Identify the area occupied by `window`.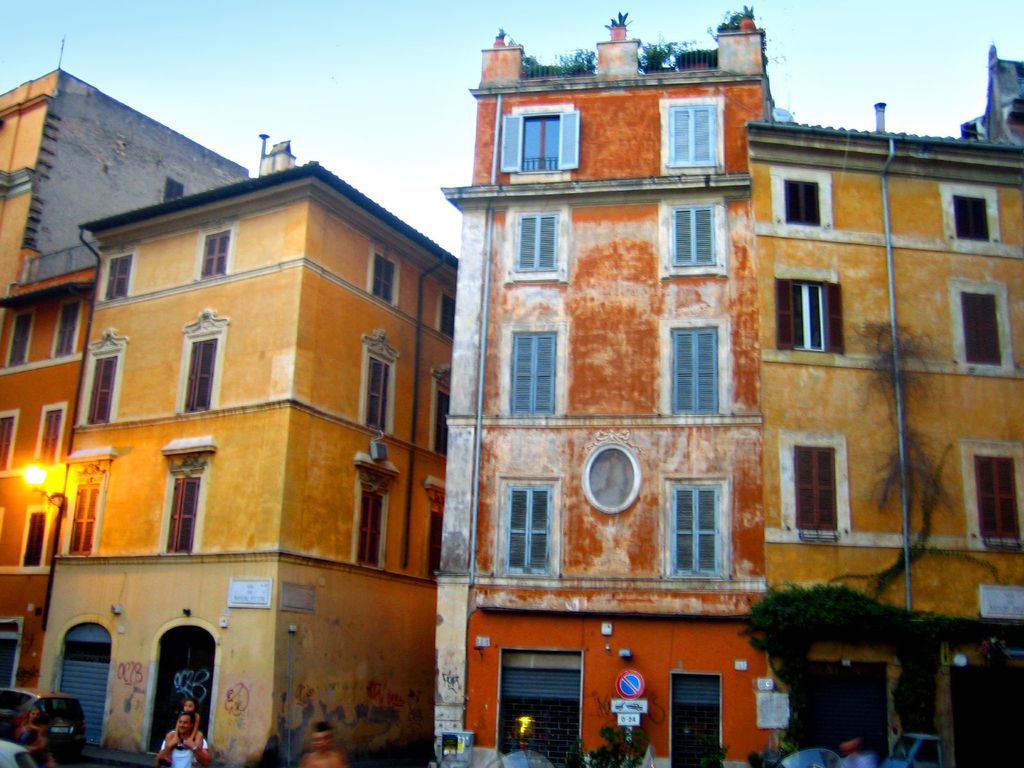
Area: 435 282 455 339.
